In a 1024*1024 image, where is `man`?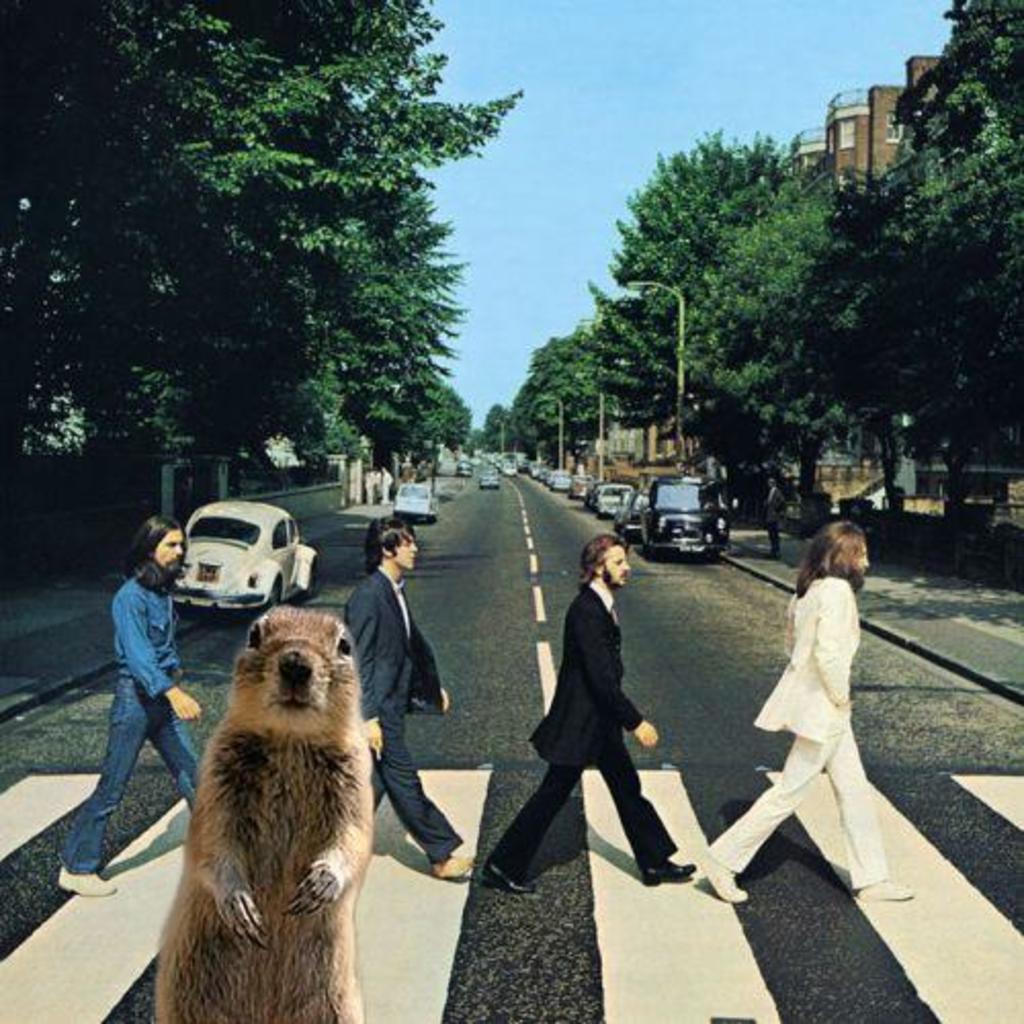
locate(336, 516, 489, 889).
